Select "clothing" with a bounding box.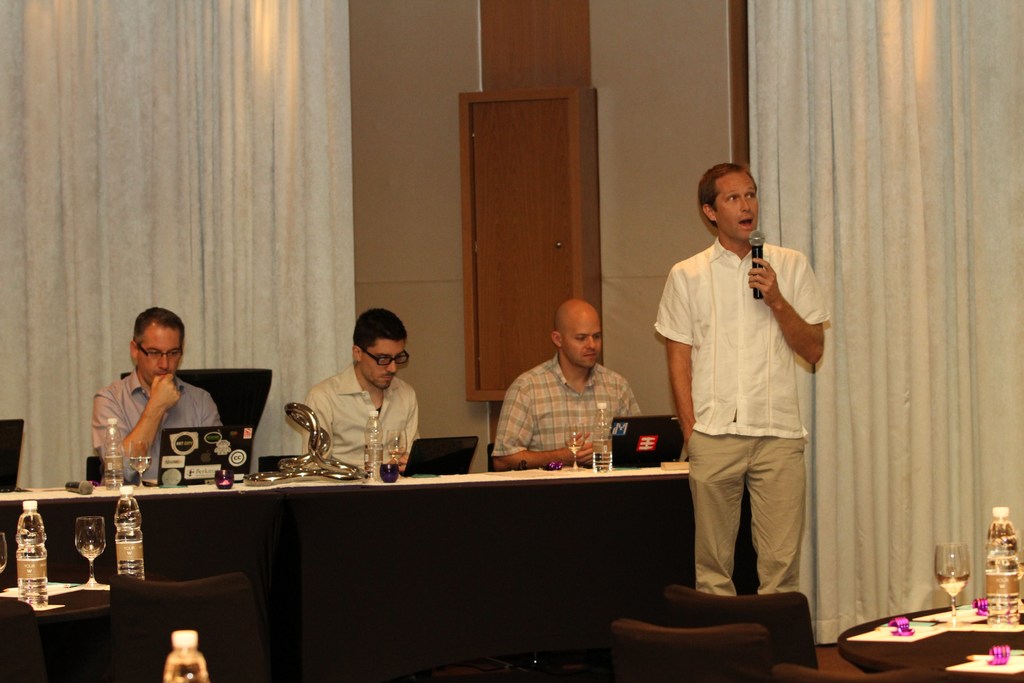
select_region(300, 358, 421, 472).
